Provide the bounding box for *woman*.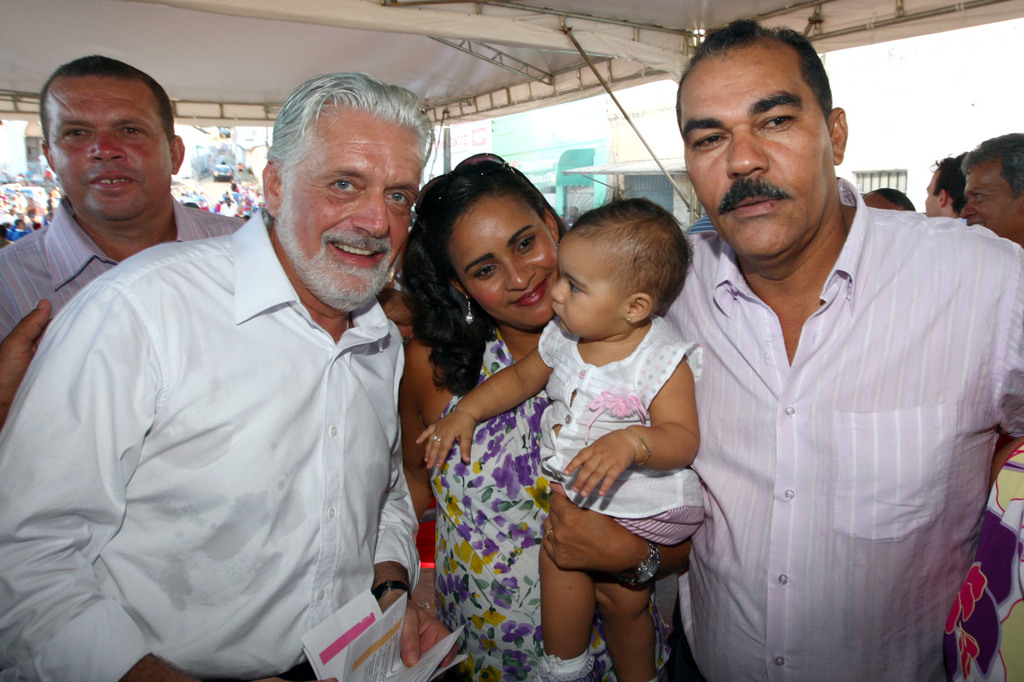
392, 134, 771, 670.
